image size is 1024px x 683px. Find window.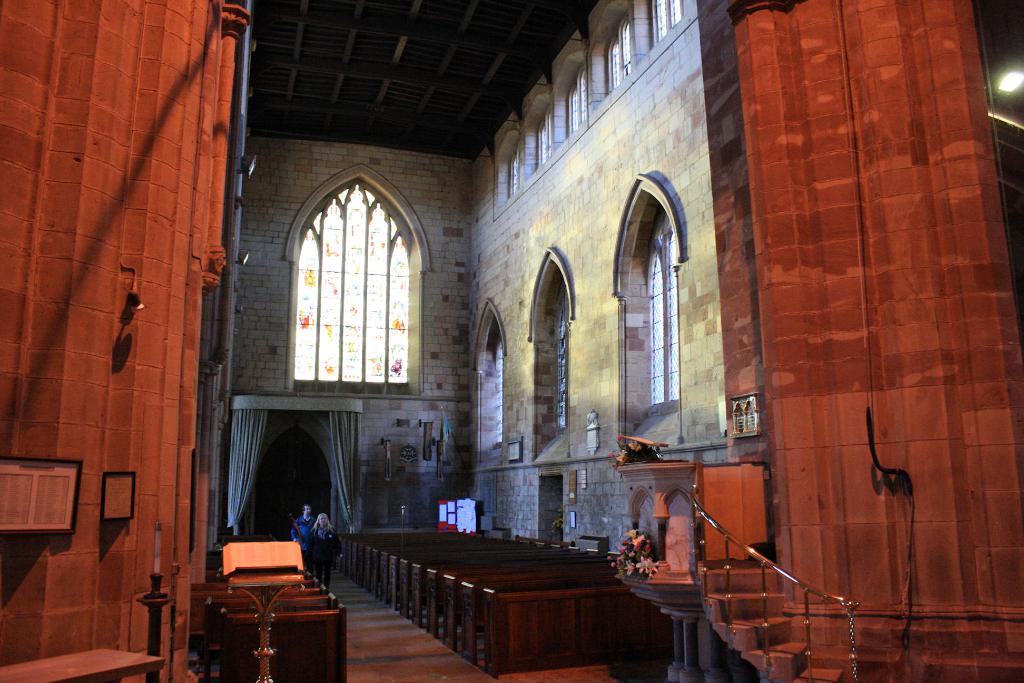
609 21 635 95.
